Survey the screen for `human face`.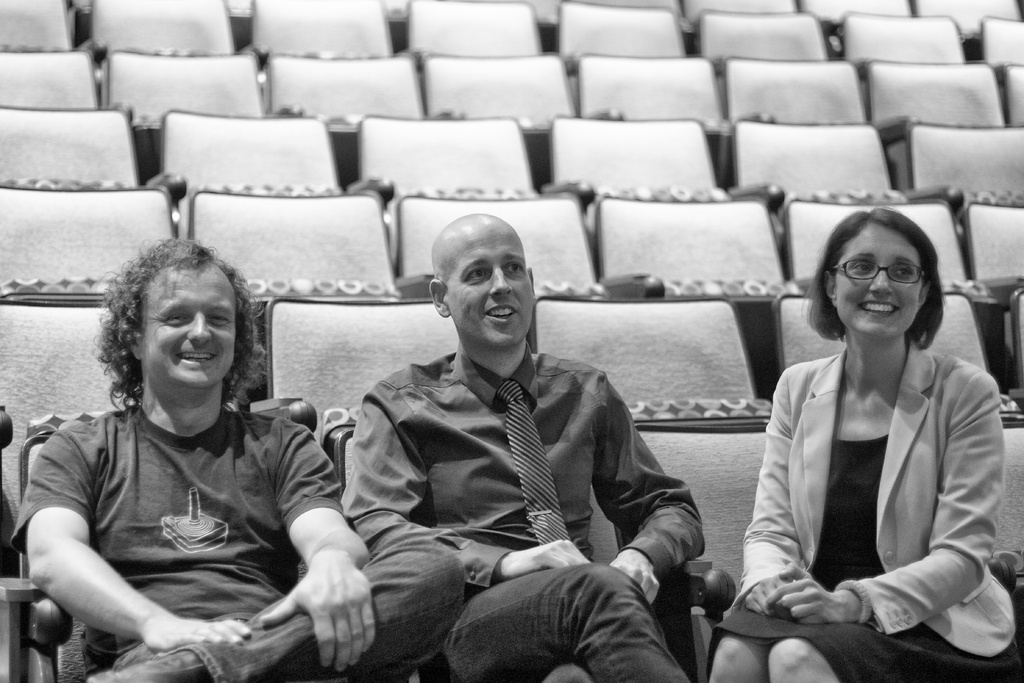
Survey found: 445 236 532 343.
